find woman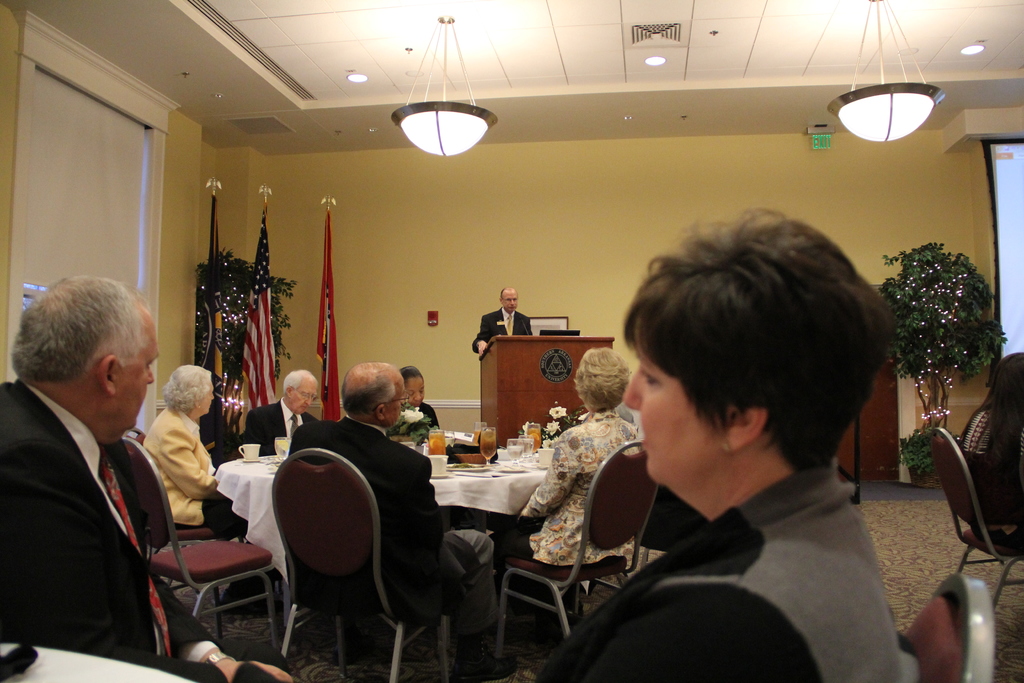
{"left": 552, "top": 197, "right": 950, "bottom": 670}
